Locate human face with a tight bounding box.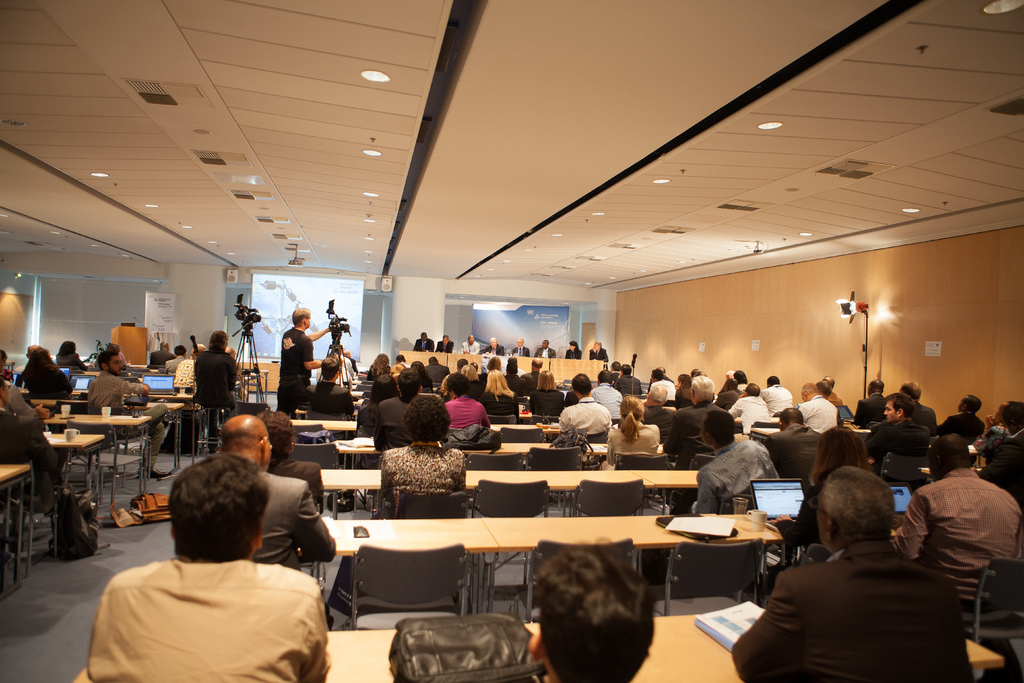
bbox(305, 320, 309, 328).
